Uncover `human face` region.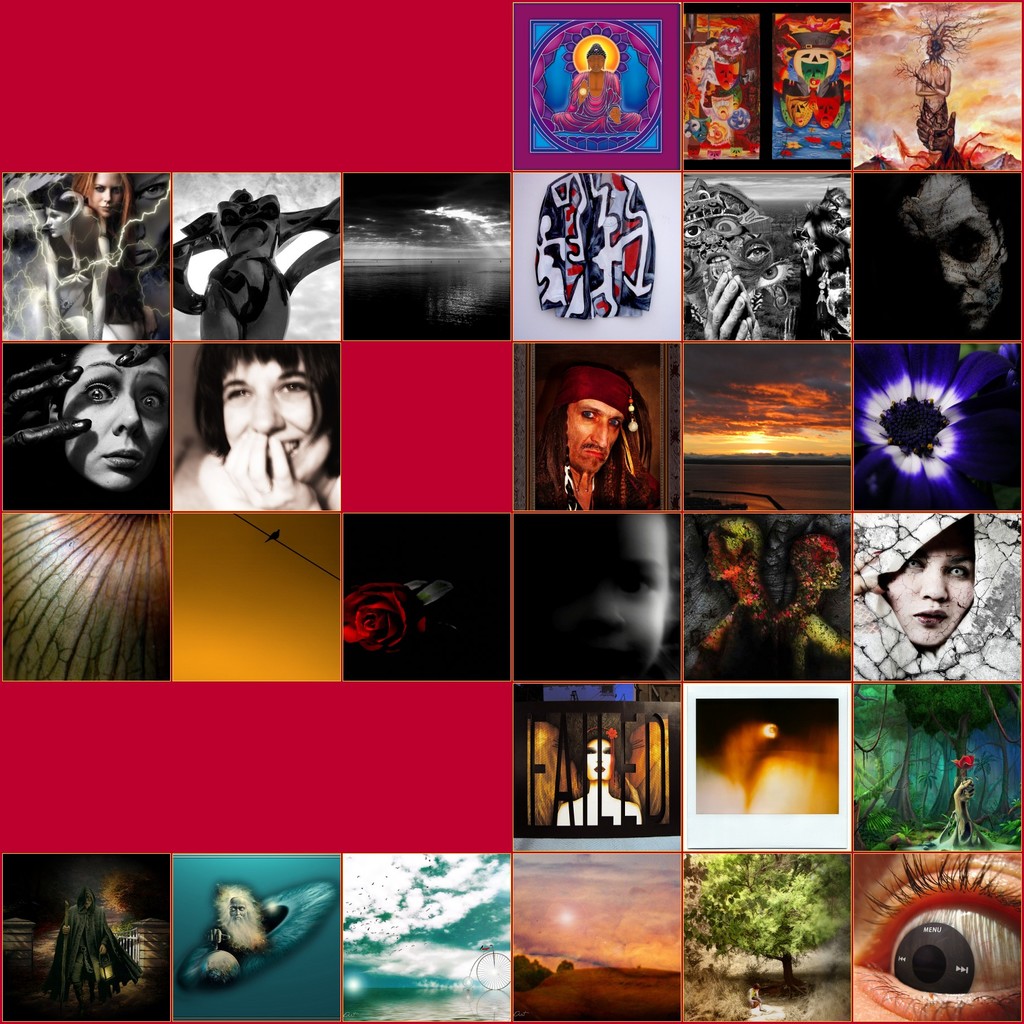
Uncovered: bbox=[526, 515, 671, 691].
